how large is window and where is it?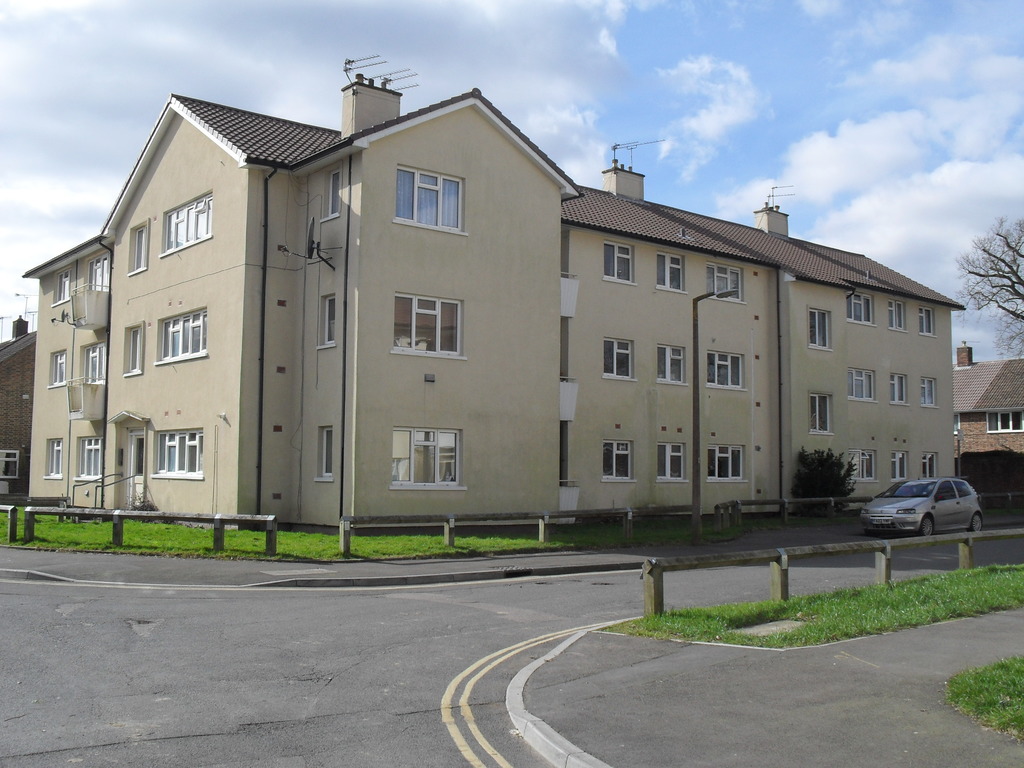
Bounding box: bbox=[58, 274, 71, 301].
